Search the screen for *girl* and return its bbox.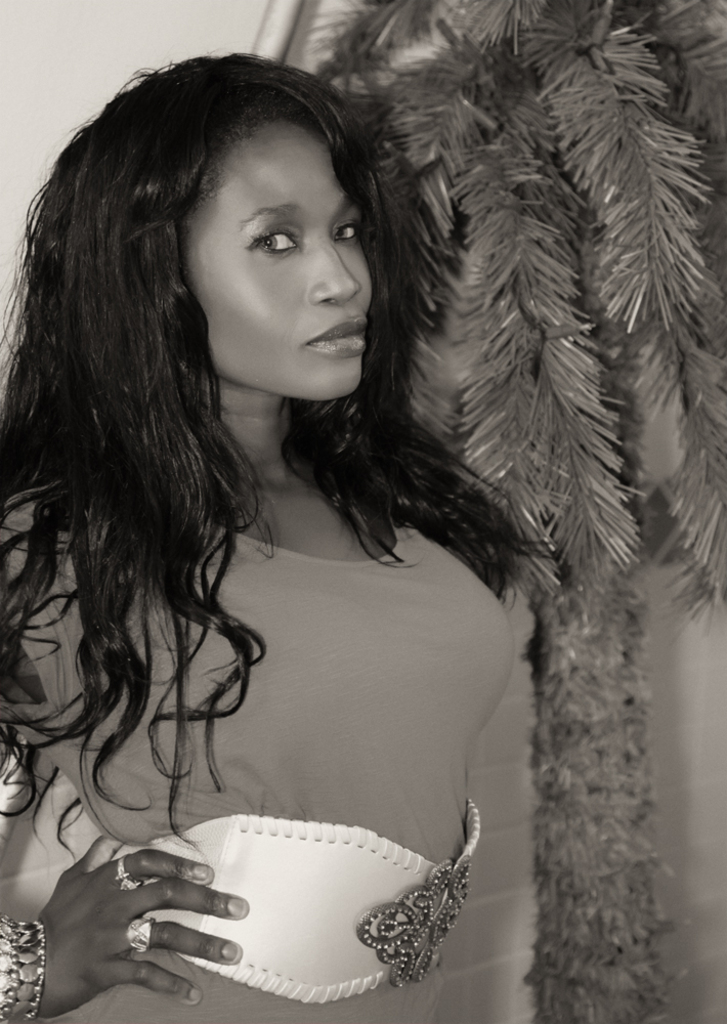
Found: [x1=0, y1=55, x2=547, y2=1023].
